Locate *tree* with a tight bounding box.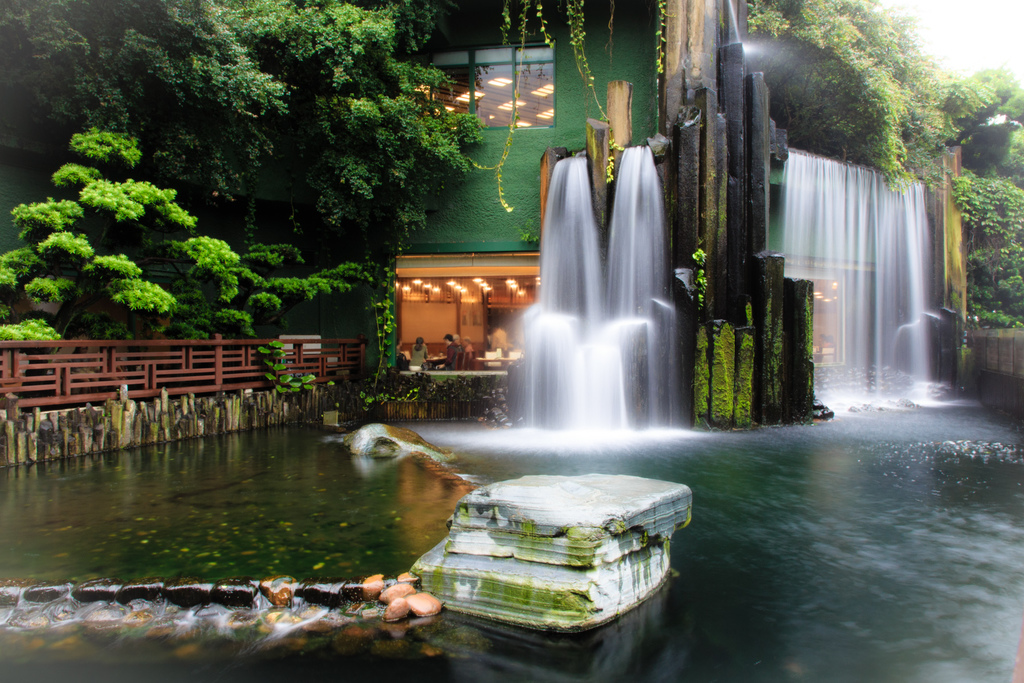
{"left": 947, "top": 118, "right": 1023, "bottom": 329}.
